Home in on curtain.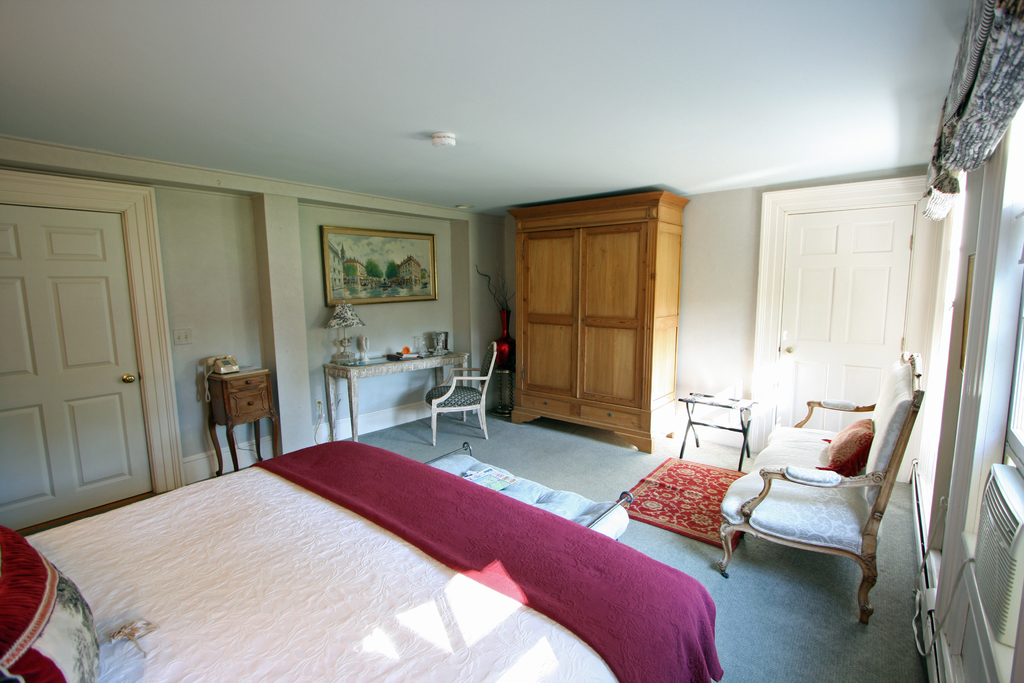
Homed in at BBox(930, 0, 1023, 213).
